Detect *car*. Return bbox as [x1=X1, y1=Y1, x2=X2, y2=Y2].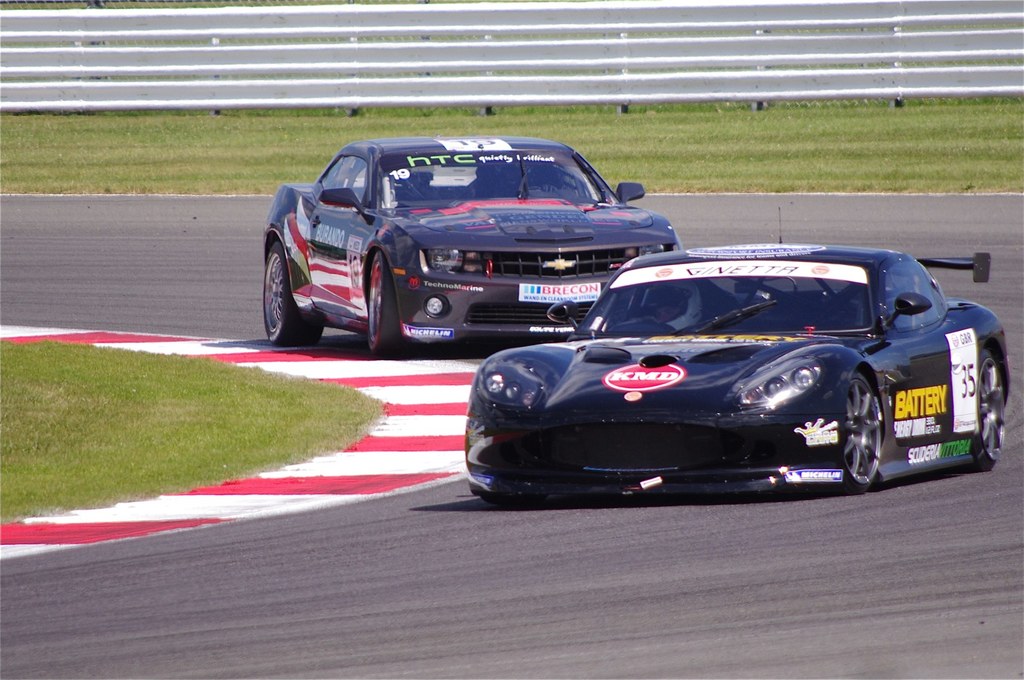
[x1=261, y1=137, x2=688, y2=354].
